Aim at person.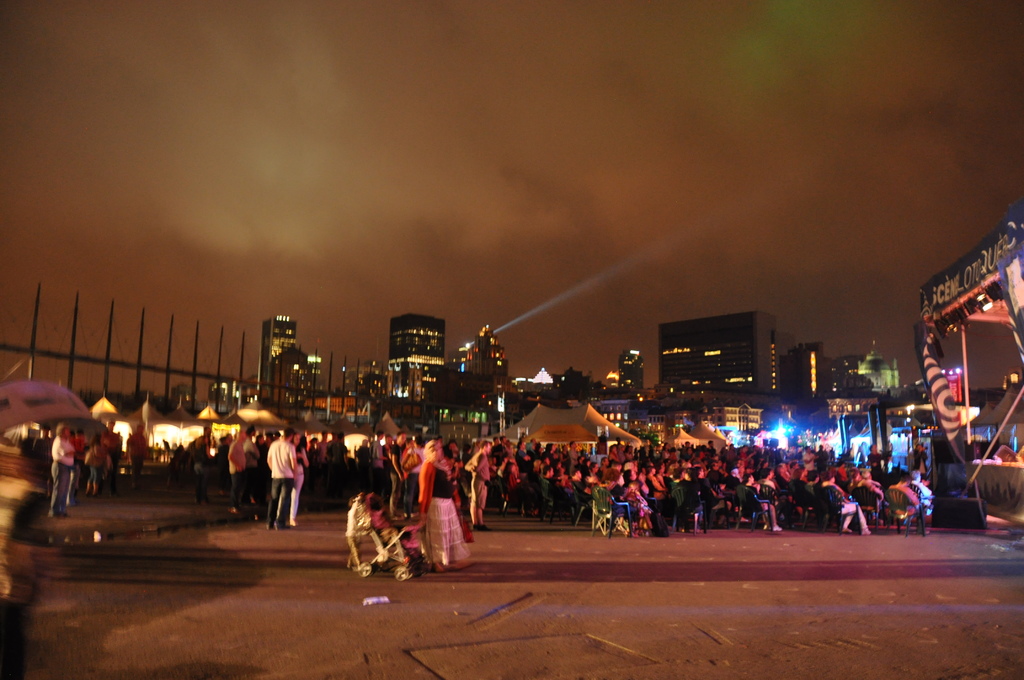
Aimed at box=[193, 431, 927, 529].
